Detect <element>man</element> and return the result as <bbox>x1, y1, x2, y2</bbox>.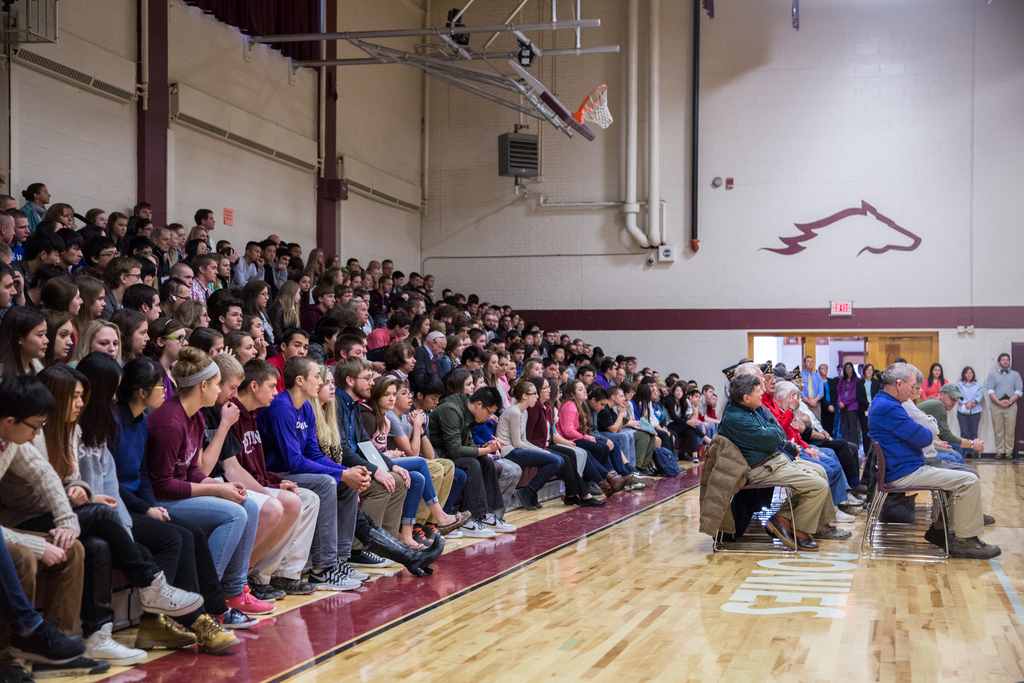
<bbox>344, 257, 354, 270</bbox>.
